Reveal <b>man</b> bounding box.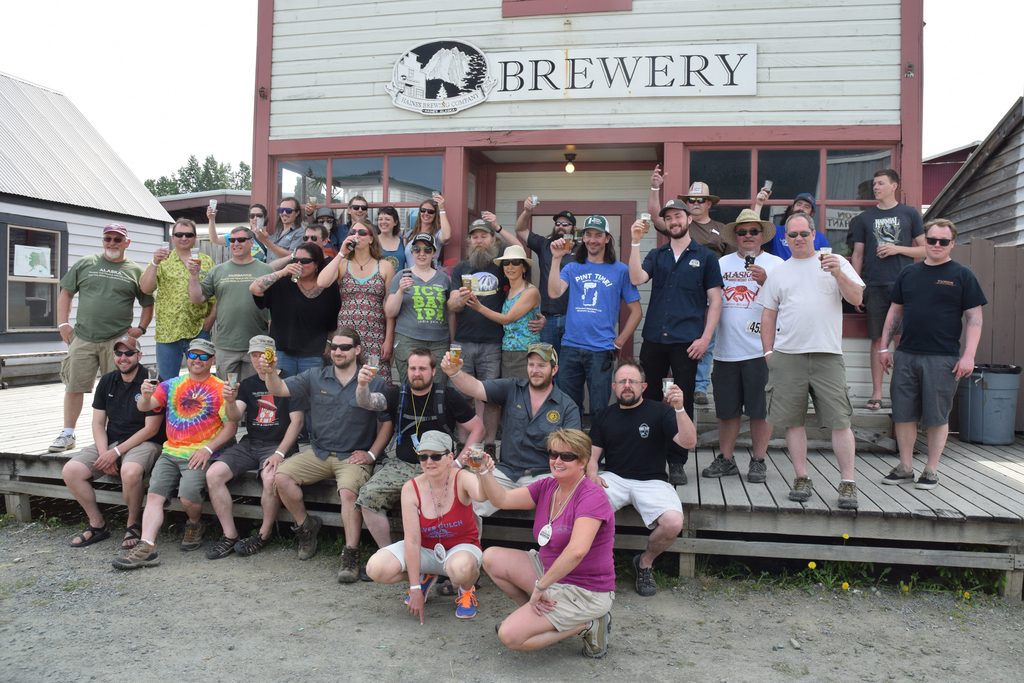
Revealed: 447, 217, 546, 443.
